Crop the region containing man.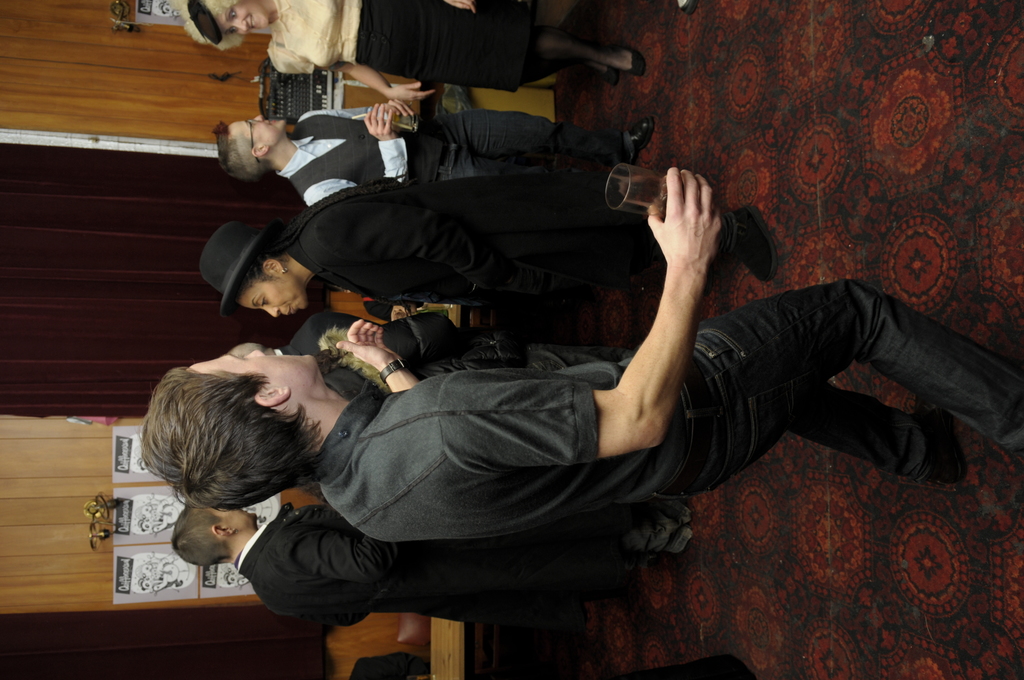
Crop region: {"x1": 169, "y1": 502, "x2": 695, "y2": 623}.
